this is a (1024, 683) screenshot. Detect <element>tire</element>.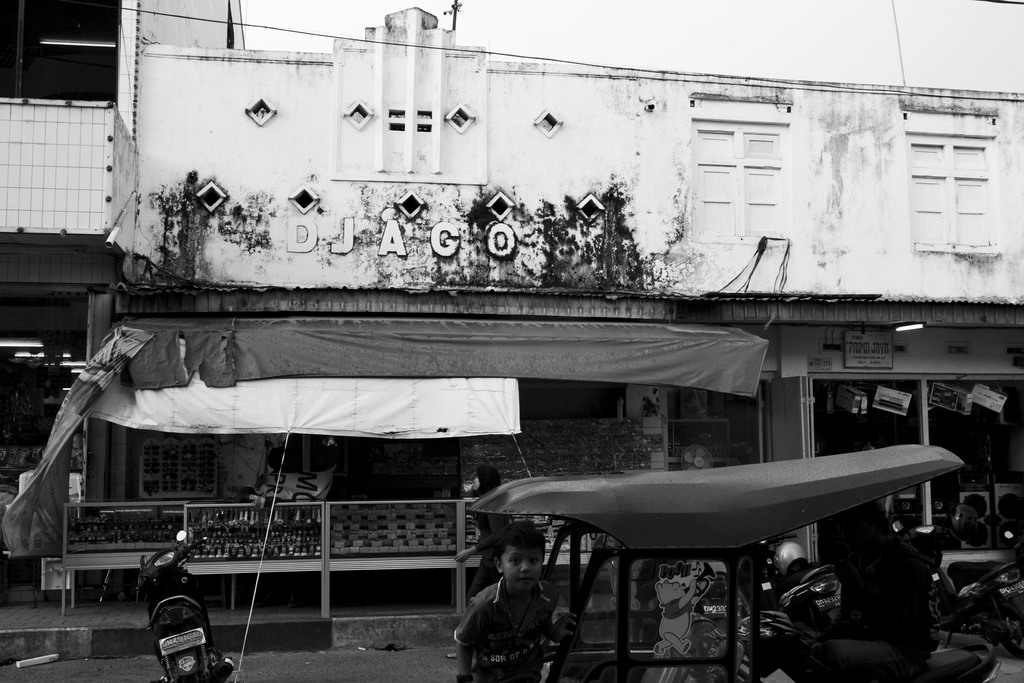
<bbox>743, 607, 780, 678</bbox>.
